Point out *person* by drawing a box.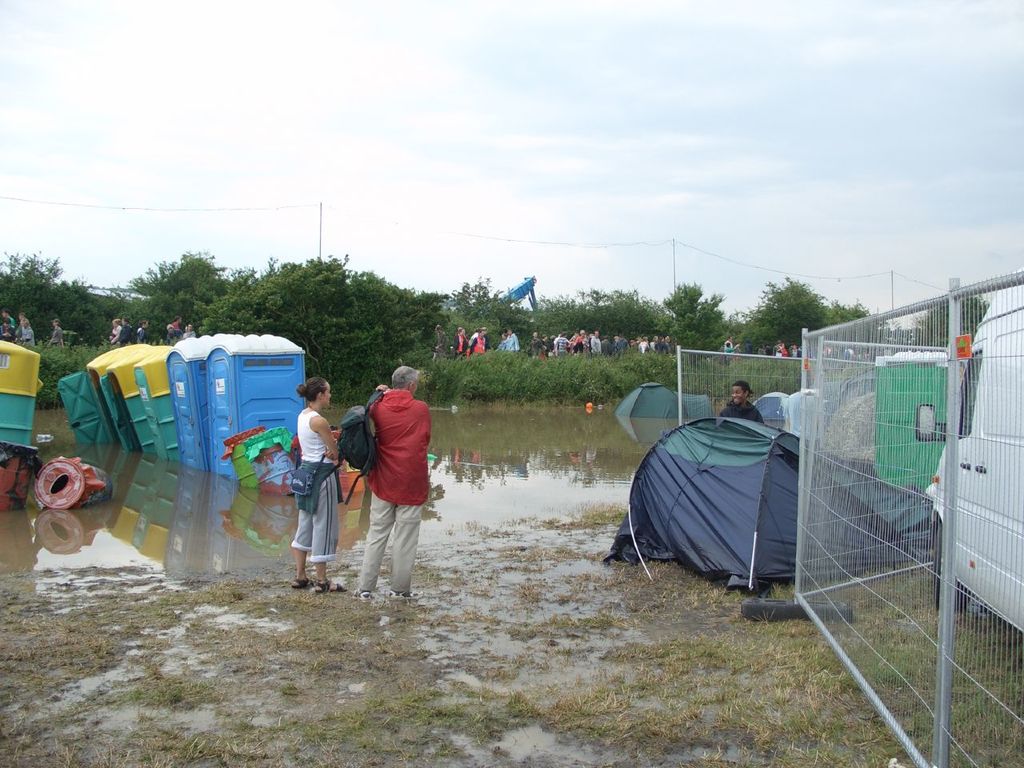
(446, 325, 470, 359).
